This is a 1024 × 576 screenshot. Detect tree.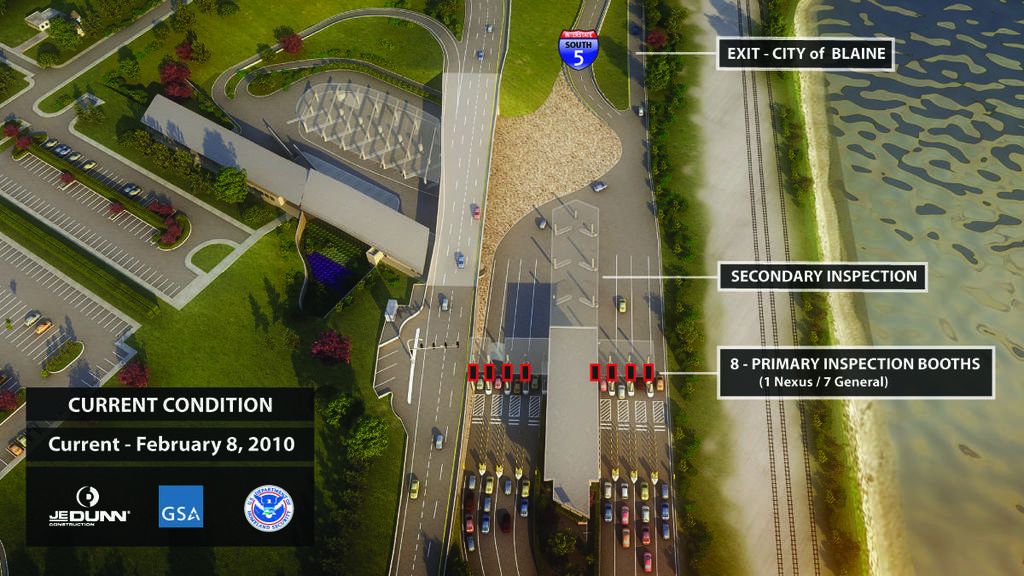
l=168, t=218, r=172, b=219.
